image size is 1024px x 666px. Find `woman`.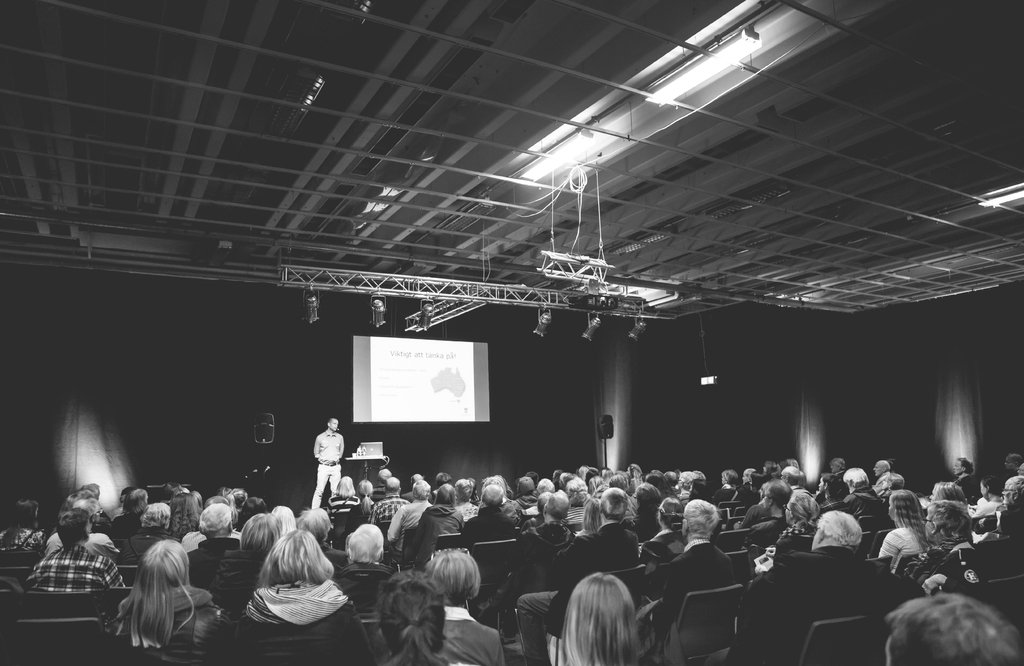
{"x1": 237, "y1": 530, "x2": 380, "y2": 665}.
